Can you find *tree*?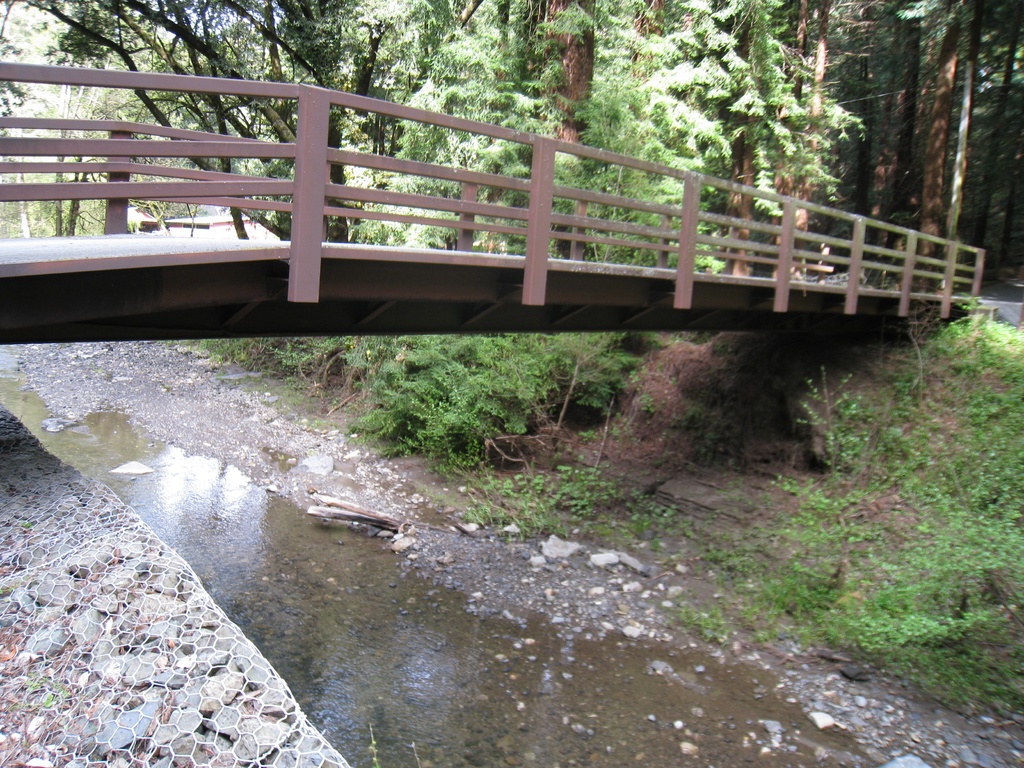
Yes, bounding box: bbox=[0, 0, 453, 248].
